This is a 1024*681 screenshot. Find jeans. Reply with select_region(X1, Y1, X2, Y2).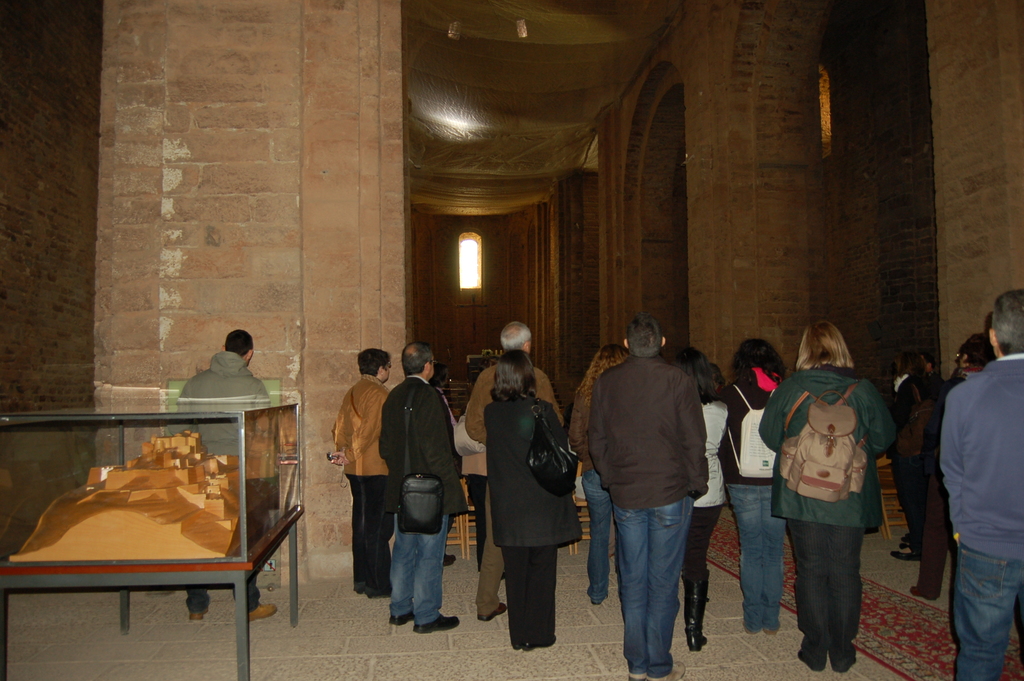
select_region(954, 548, 1023, 680).
